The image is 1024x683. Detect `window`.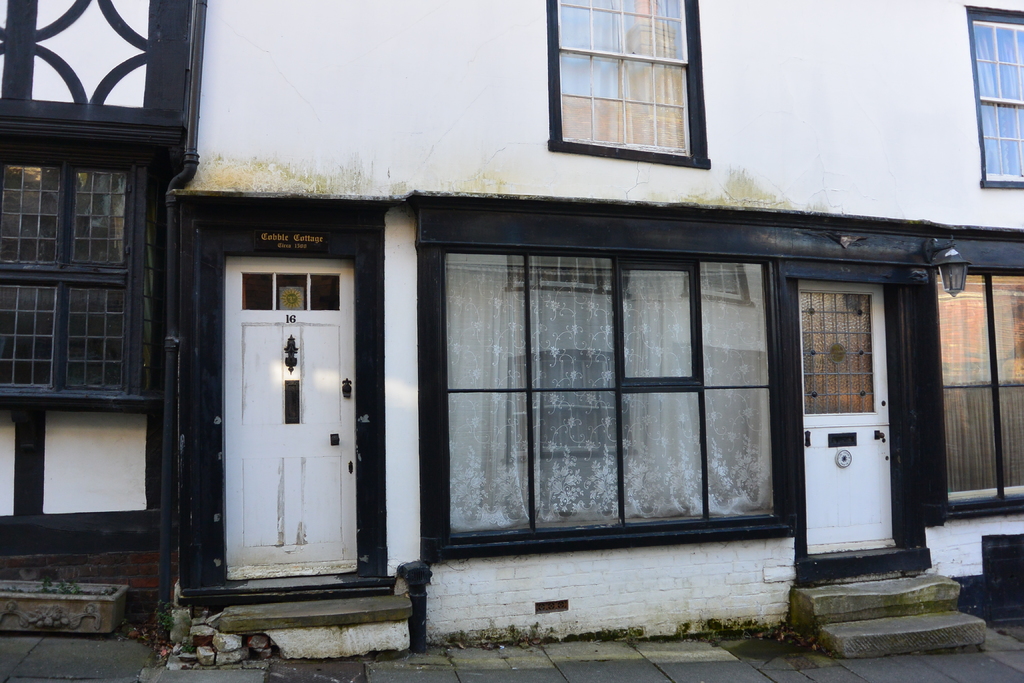
Detection: <box>934,272,1023,527</box>.
